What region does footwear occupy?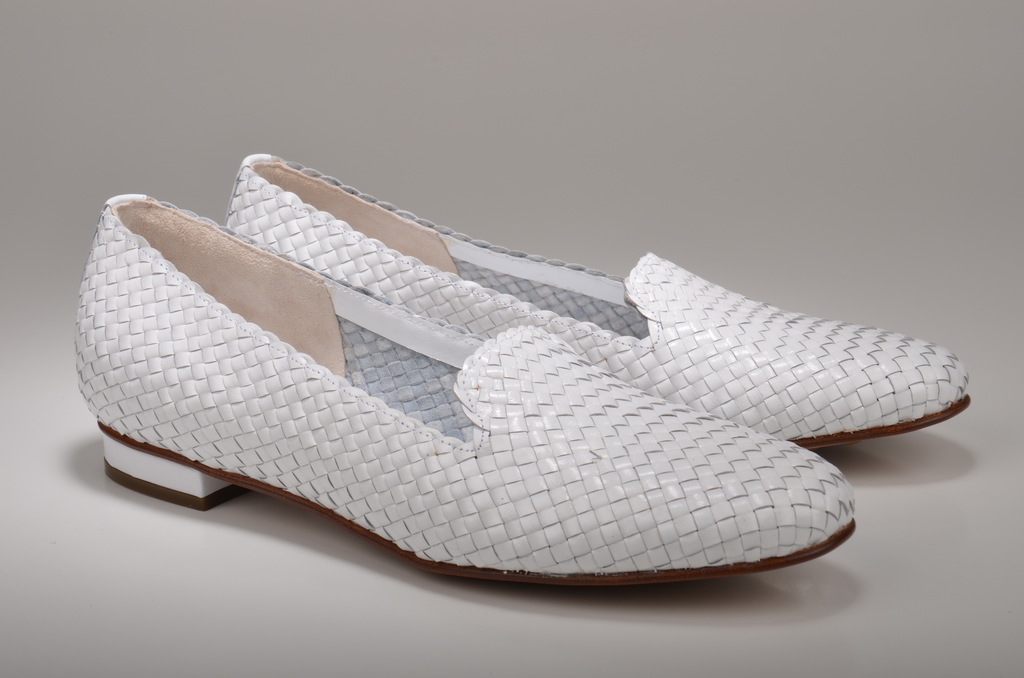
bbox=(70, 154, 899, 603).
